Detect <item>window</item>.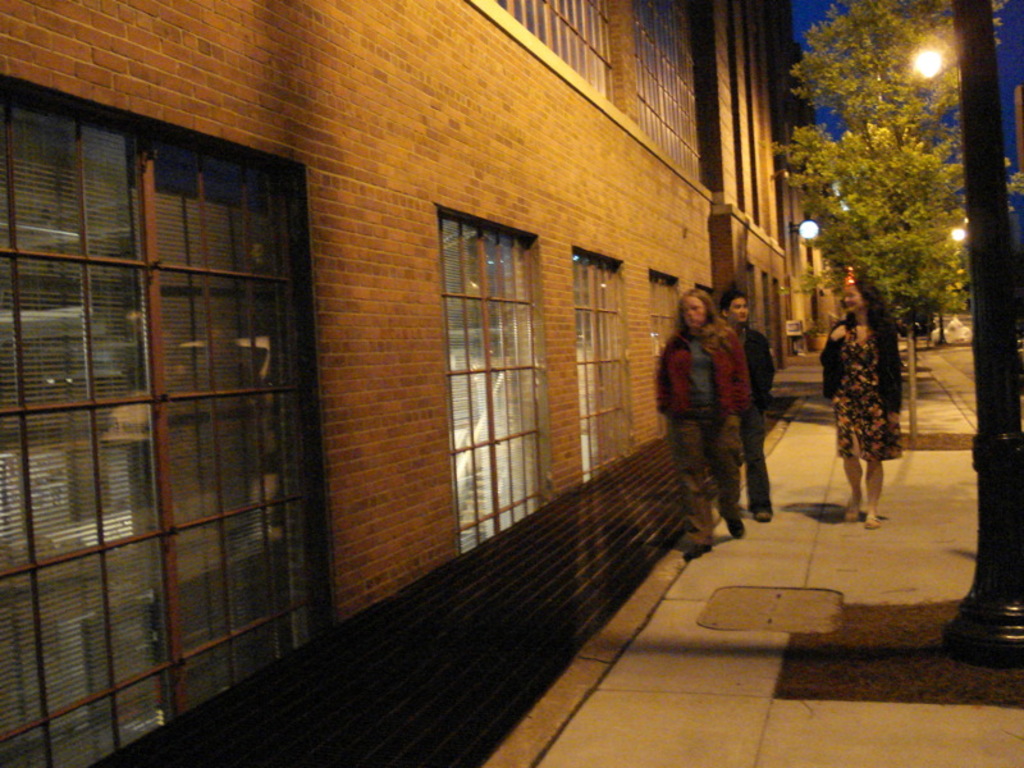
Detected at 0:76:339:767.
